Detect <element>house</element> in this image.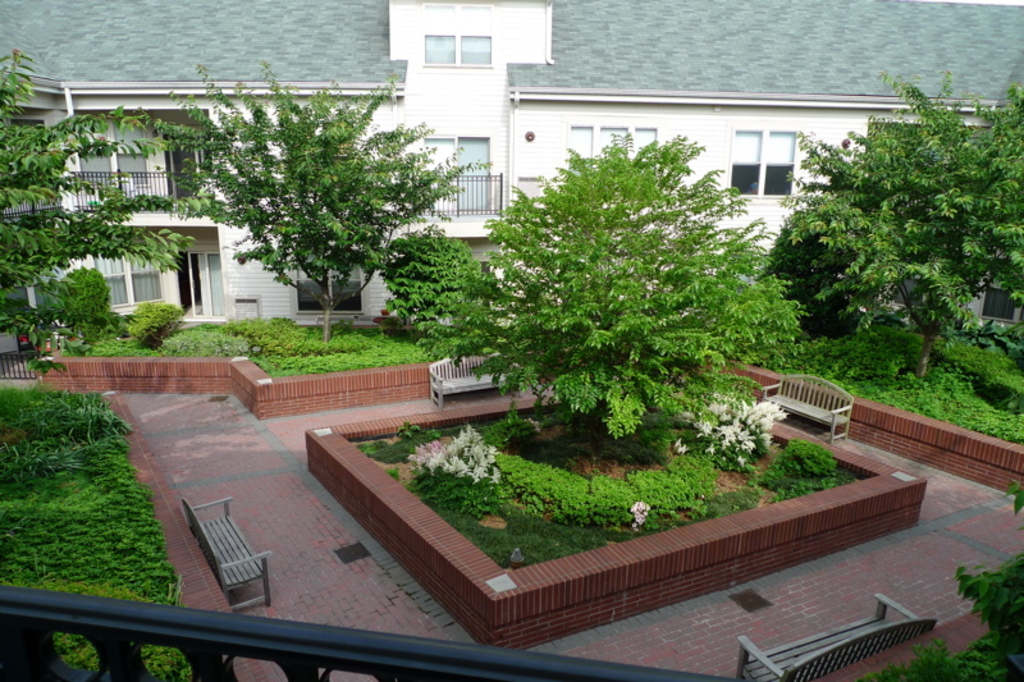
Detection: (0,0,1023,329).
